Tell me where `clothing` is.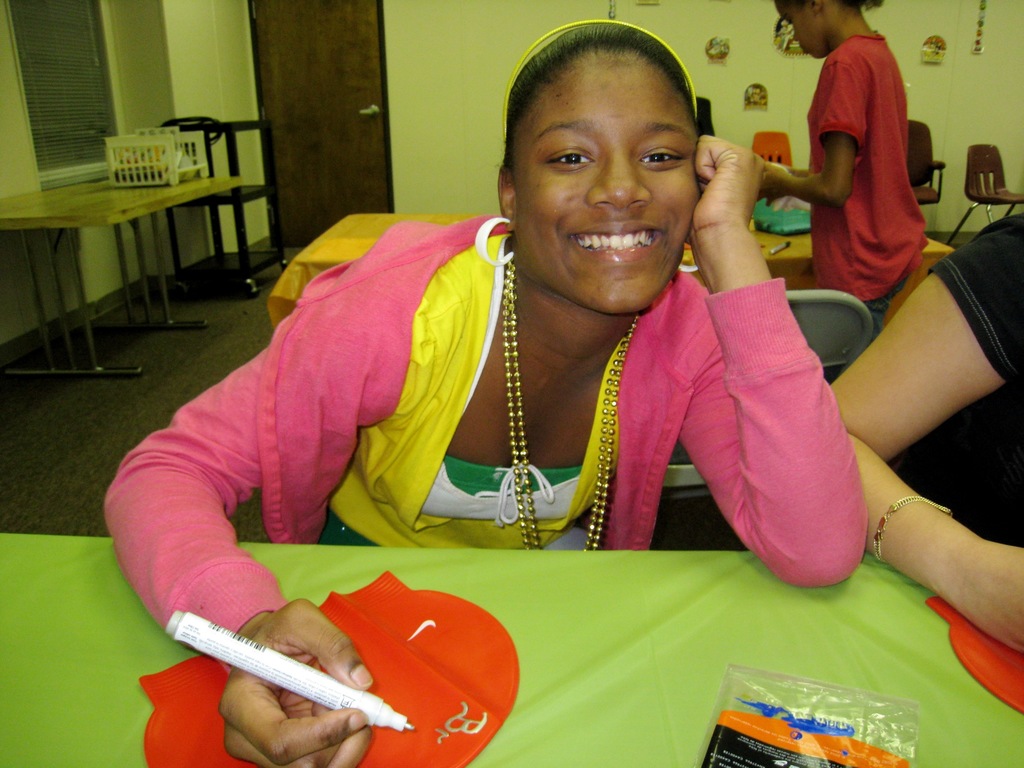
`clothing` is at x1=806, y1=17, x2=932, y2=308.
